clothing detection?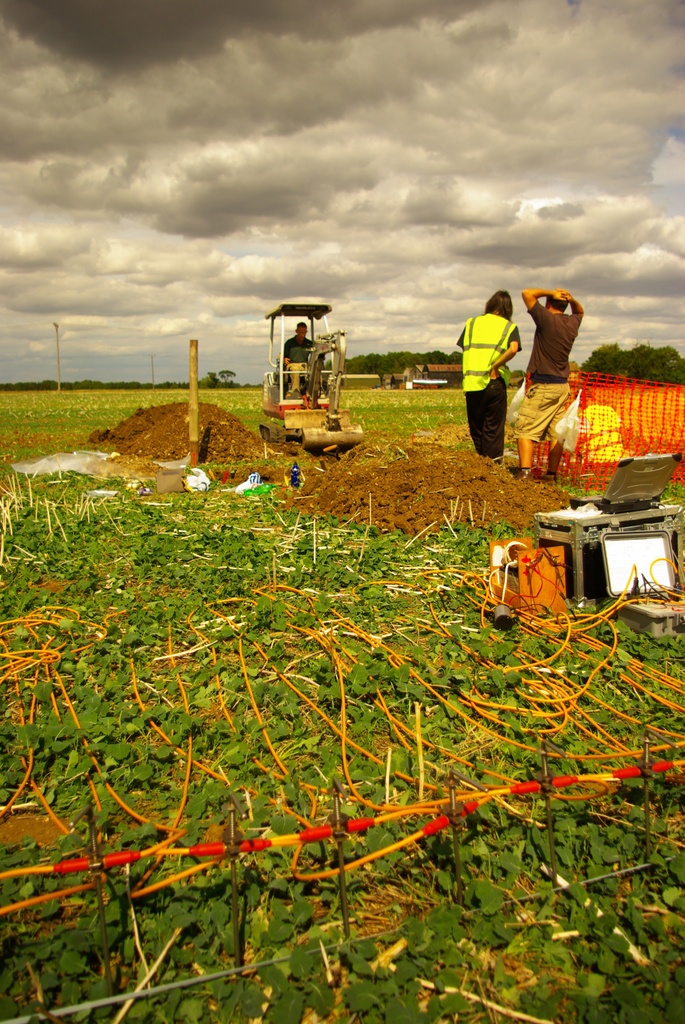
bbox(453, 311, 526, 461)
